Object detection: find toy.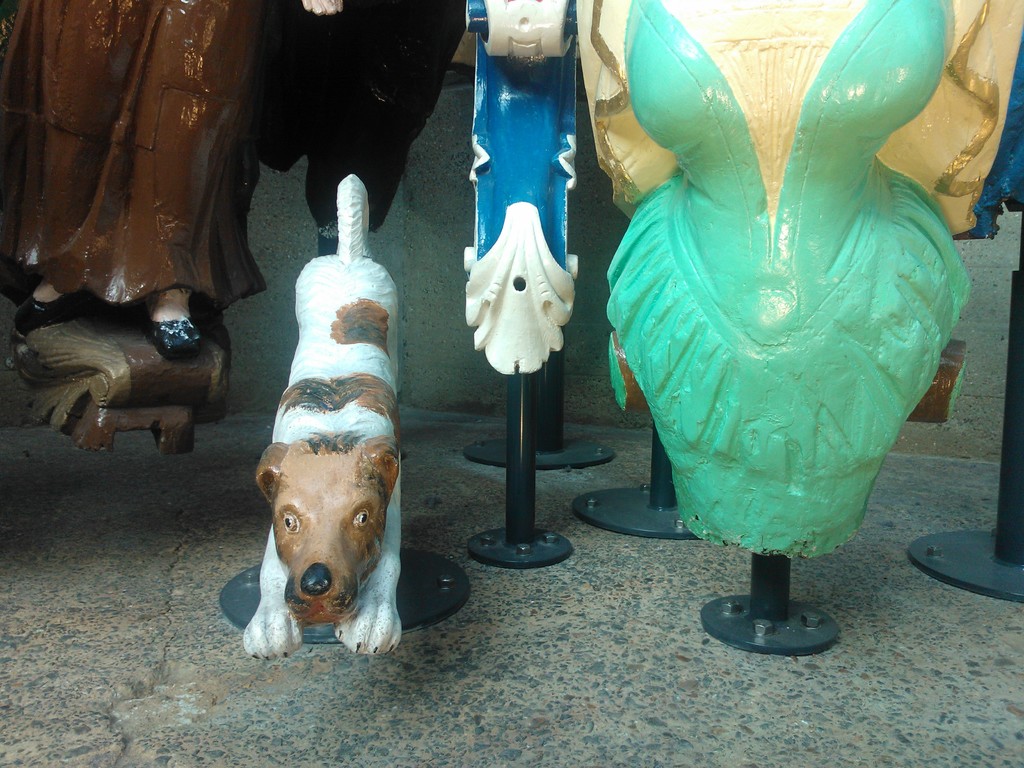
x1=421 y1=0 x2=978 y2=611.
